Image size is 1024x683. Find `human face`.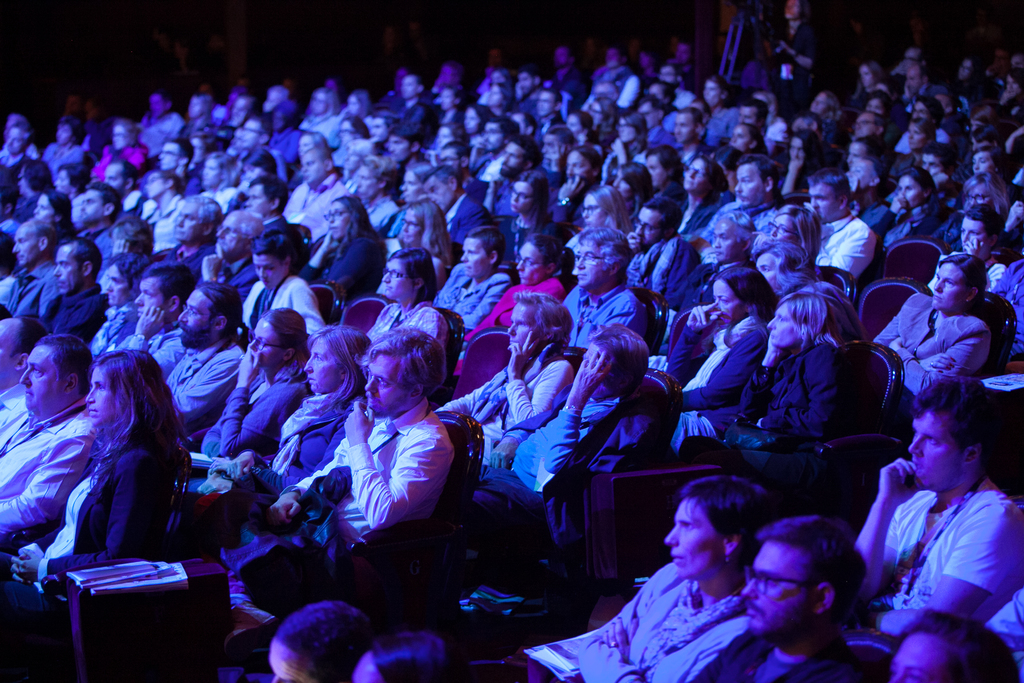
l=846, t=161, r=877, b=195.
